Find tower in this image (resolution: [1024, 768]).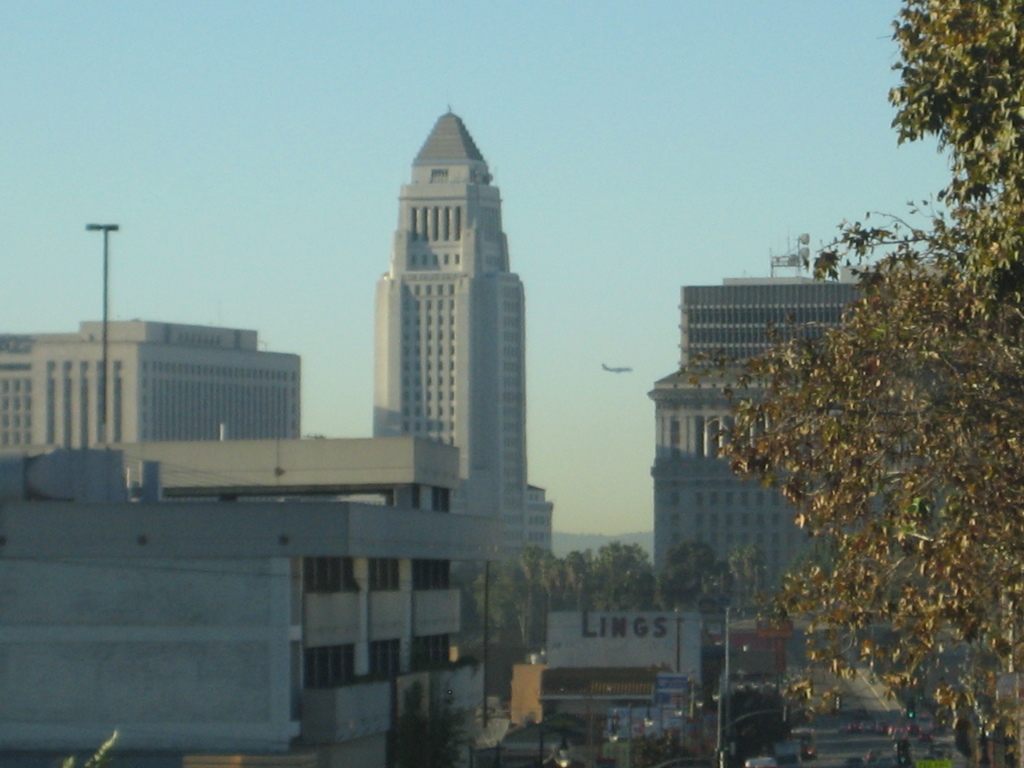
335 78 543 579.
